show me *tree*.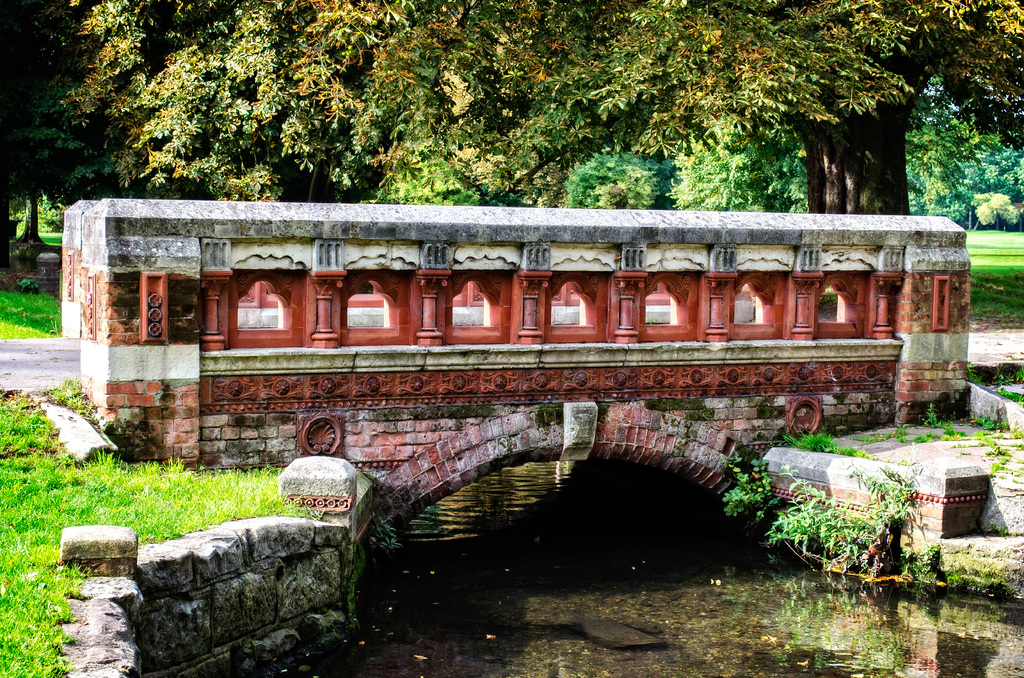
*tree* is here: 47,0,1023,214.
